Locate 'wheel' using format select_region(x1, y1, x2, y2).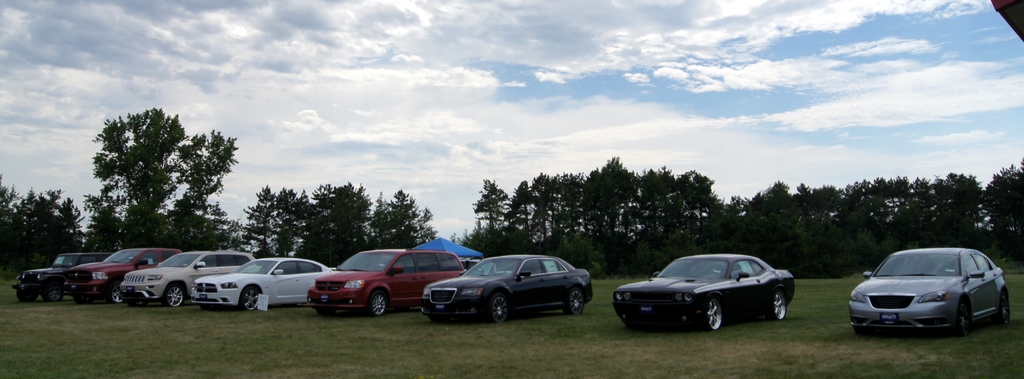
select_region(109, 284, 125, 302).
